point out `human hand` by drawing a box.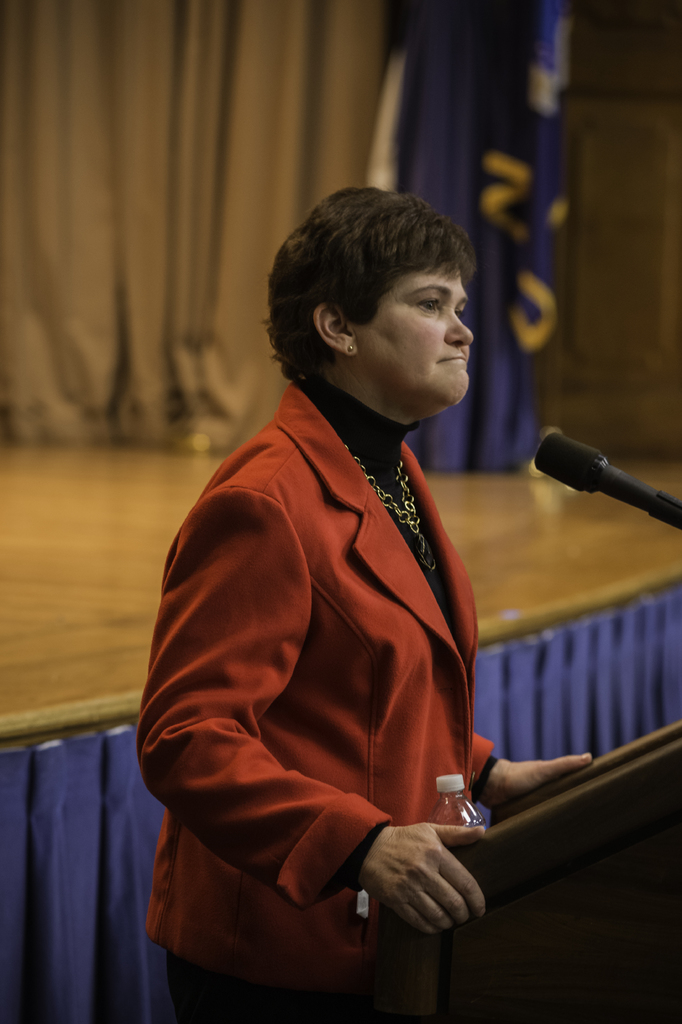
BBox(482, 755, 593, 807).
